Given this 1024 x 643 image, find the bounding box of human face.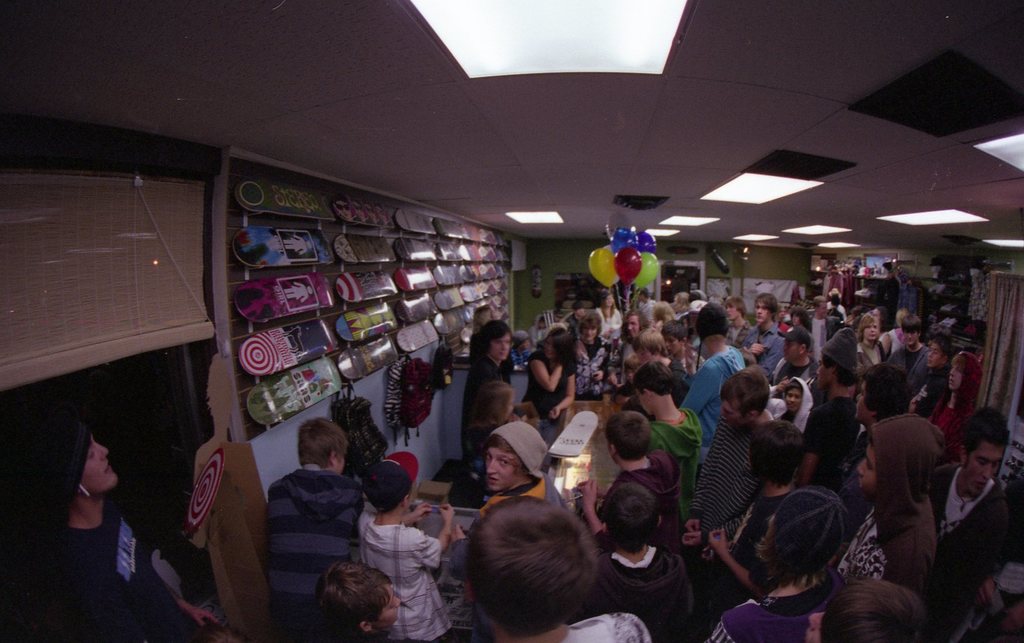
detection(83, 433, 120, 492).
